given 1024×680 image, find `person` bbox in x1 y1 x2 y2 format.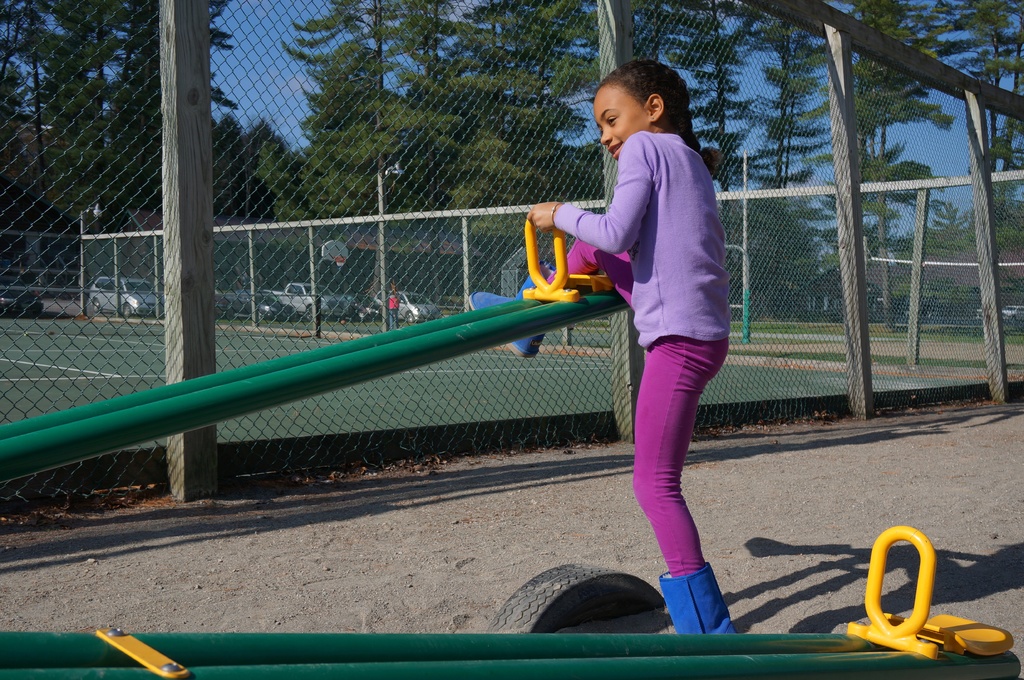
551 81 763 567.
